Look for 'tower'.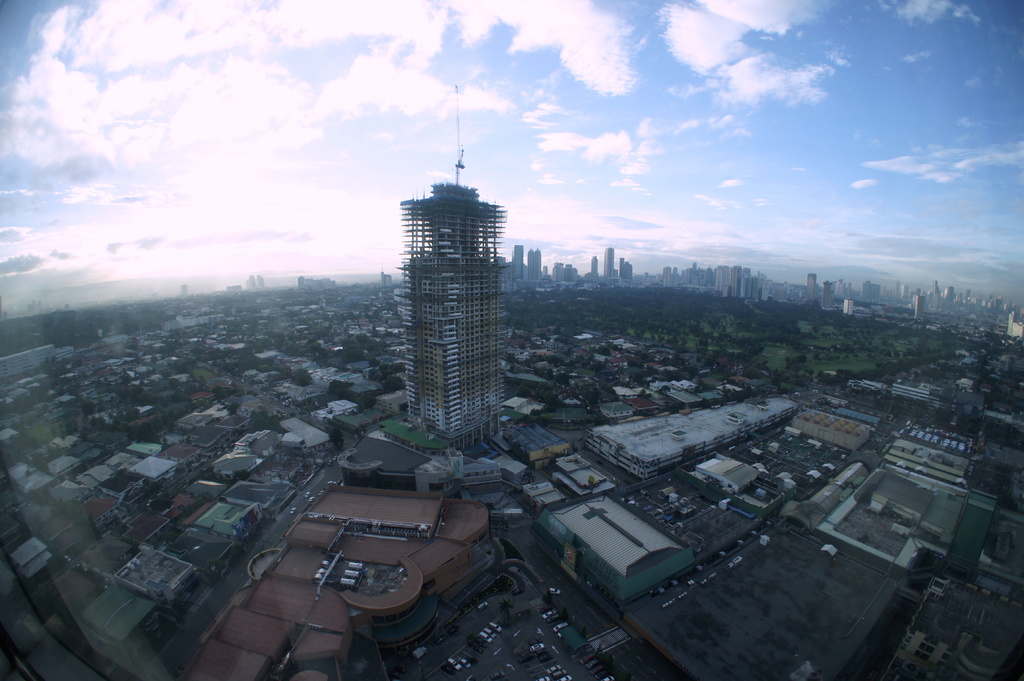
Found: [621,257,634,282].
